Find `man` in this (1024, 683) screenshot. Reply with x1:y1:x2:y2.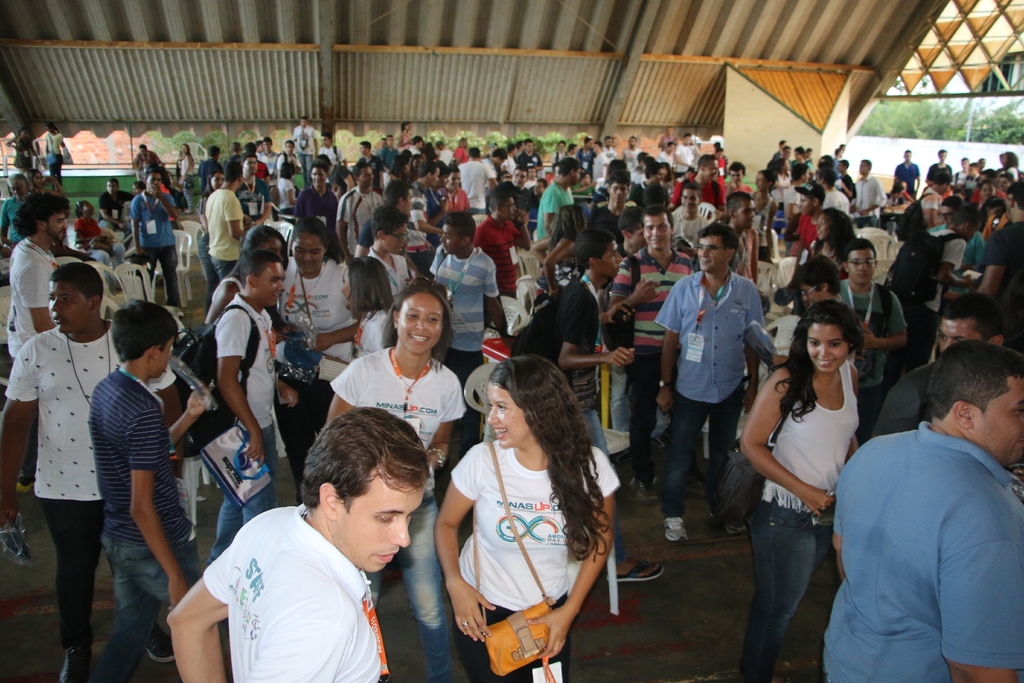
204:159:248:281.
